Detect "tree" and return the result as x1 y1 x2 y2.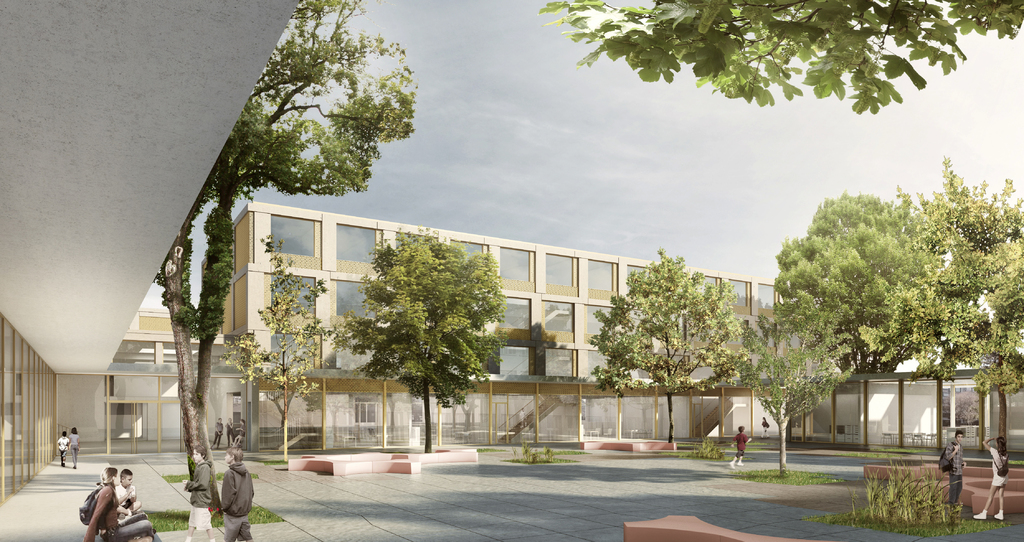
141 0 427 466.
